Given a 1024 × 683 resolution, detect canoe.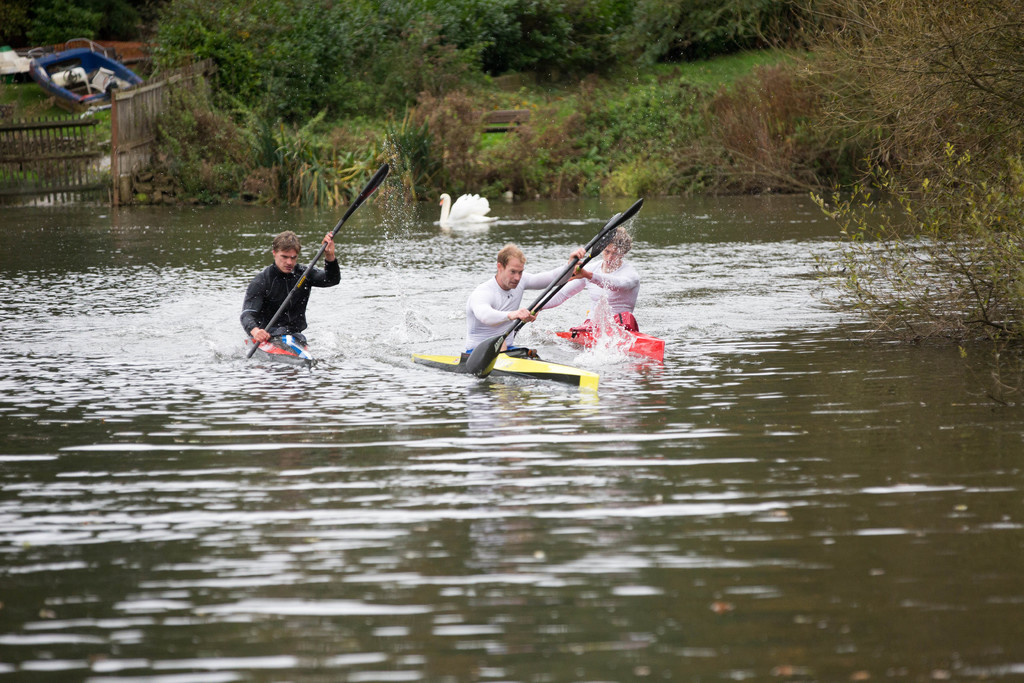
bbox(436, 240, 666, 385).
